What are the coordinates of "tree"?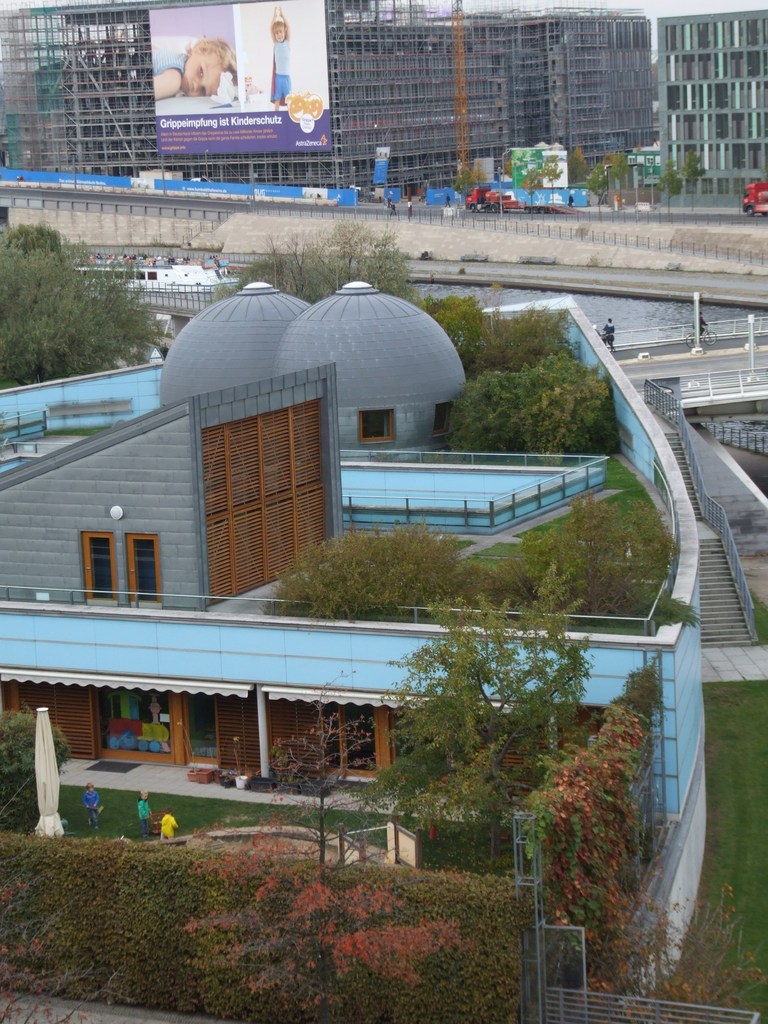
select_region(469, 158, 492, 189).
